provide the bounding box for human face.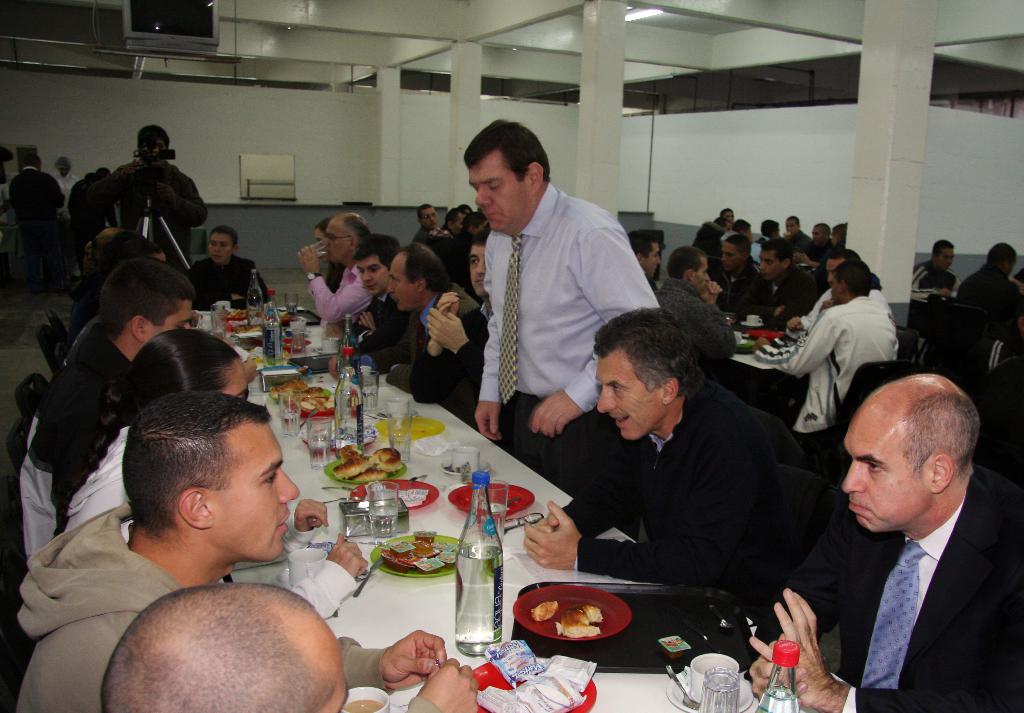
select_region(826, 256, 842, 286).
